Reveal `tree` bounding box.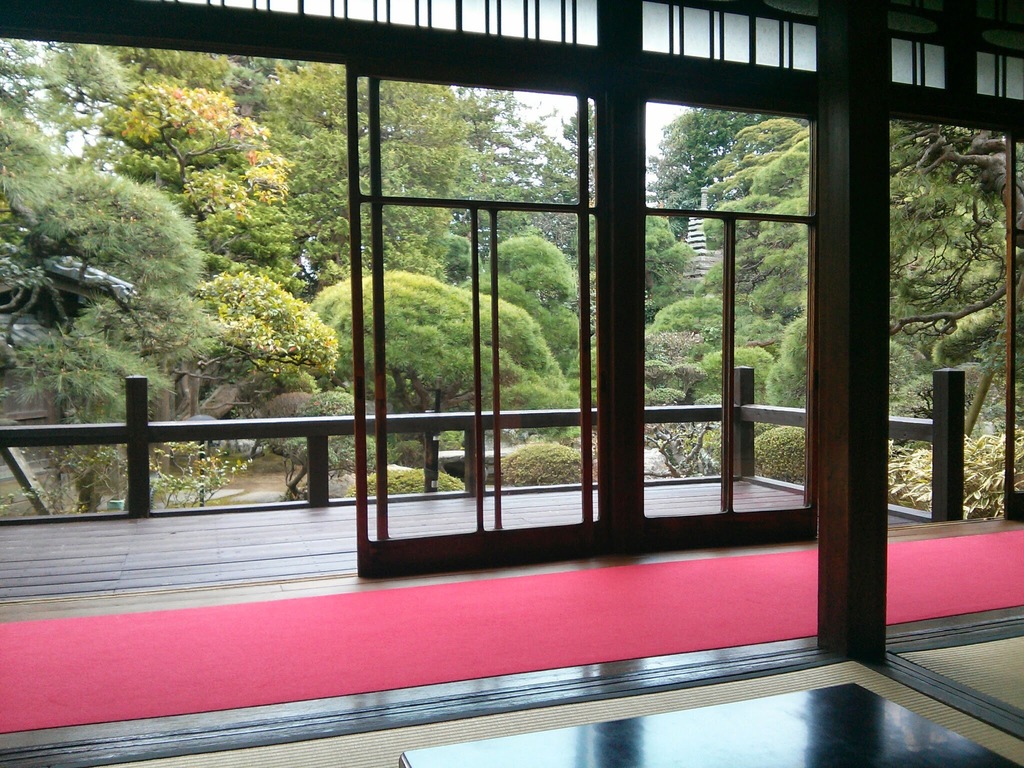
Revealed: crop(887, 121, 1023, 442).
